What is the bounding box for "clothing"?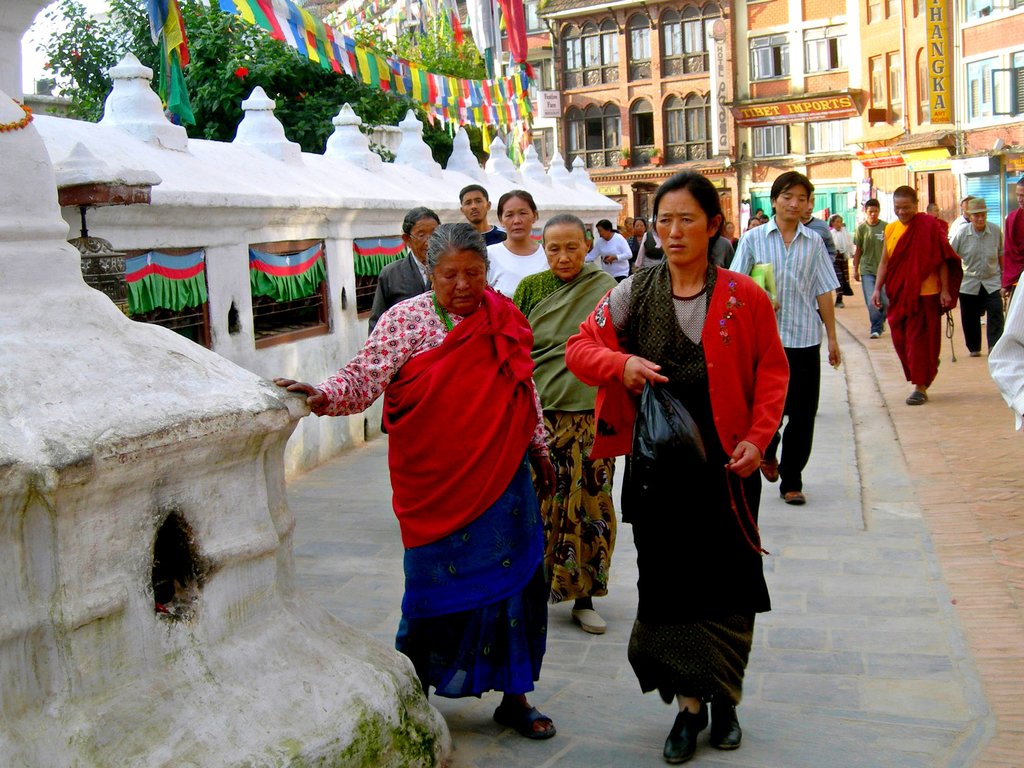
[left=950, top=223, right=1005, bottom=353].
